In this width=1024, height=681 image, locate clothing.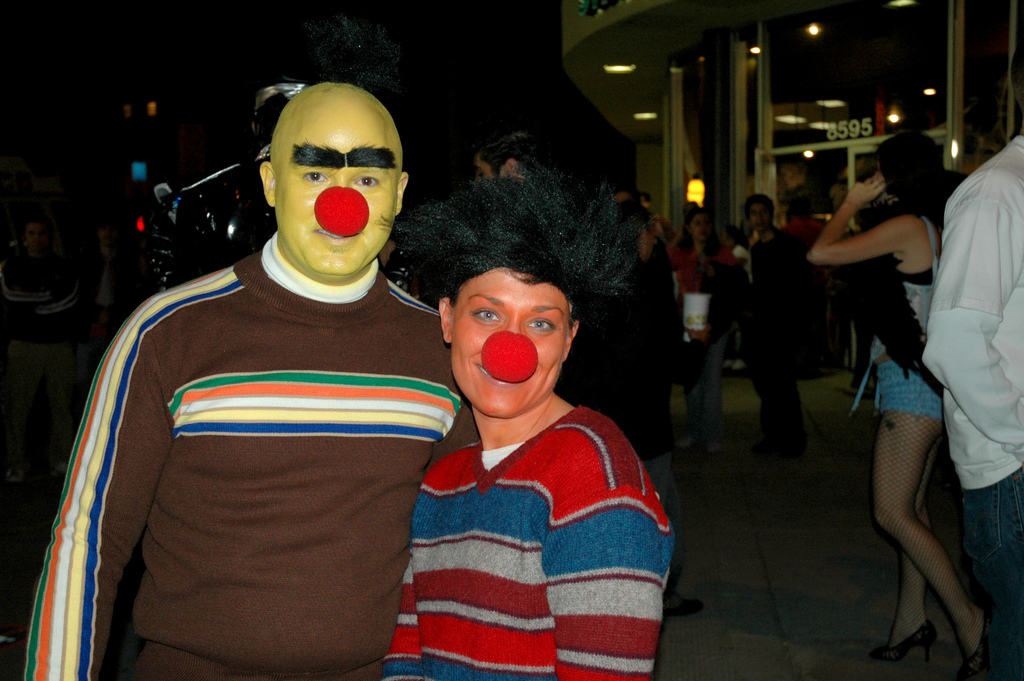
Bounding box: (left=383, top=407, right=673, bottom=680).
